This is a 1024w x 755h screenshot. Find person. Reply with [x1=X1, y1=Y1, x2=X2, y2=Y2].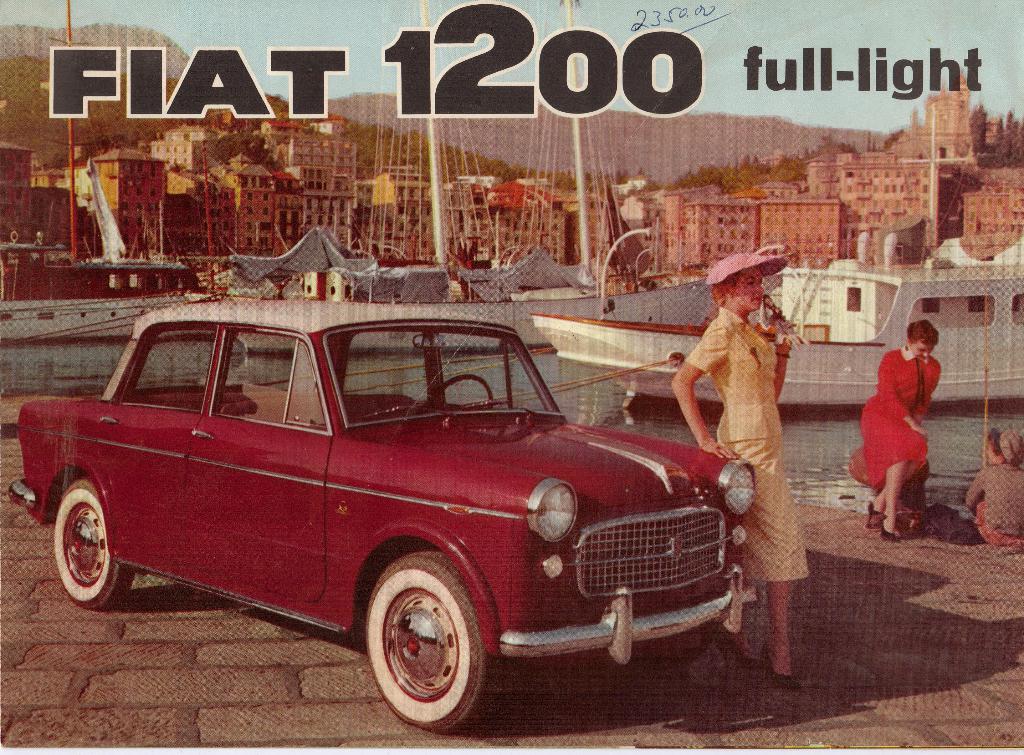
[x1=856, y1=308, x2=950, y2=531].
